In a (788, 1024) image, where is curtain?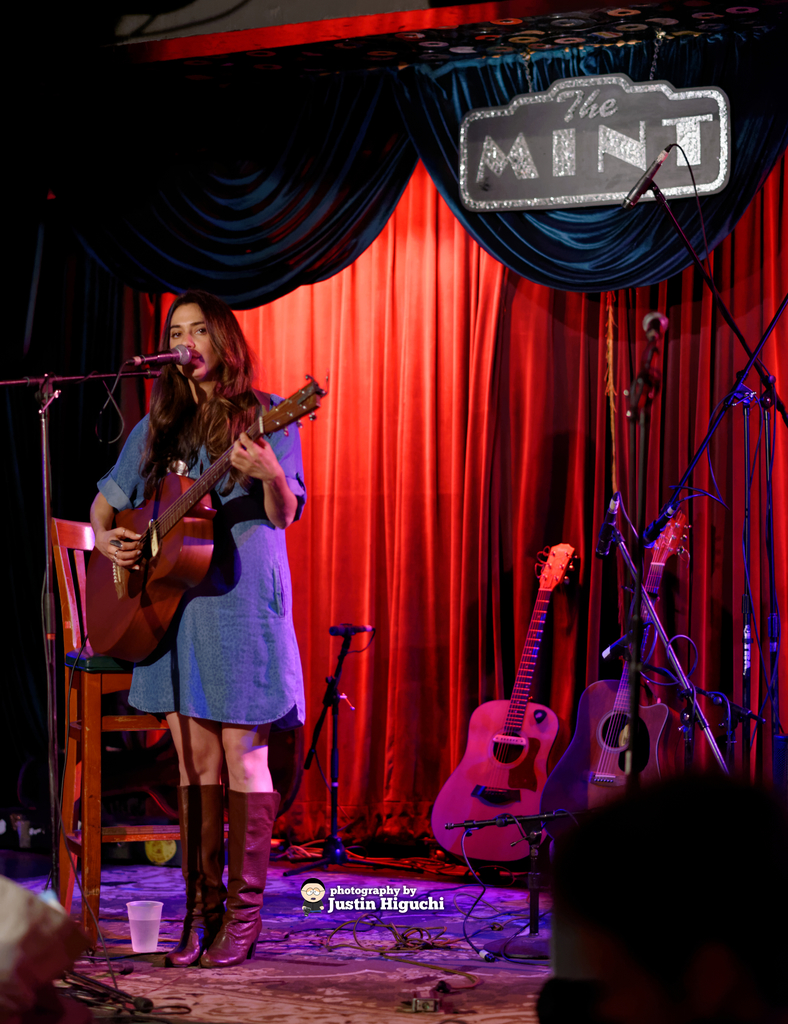
[54,23,787,842].
